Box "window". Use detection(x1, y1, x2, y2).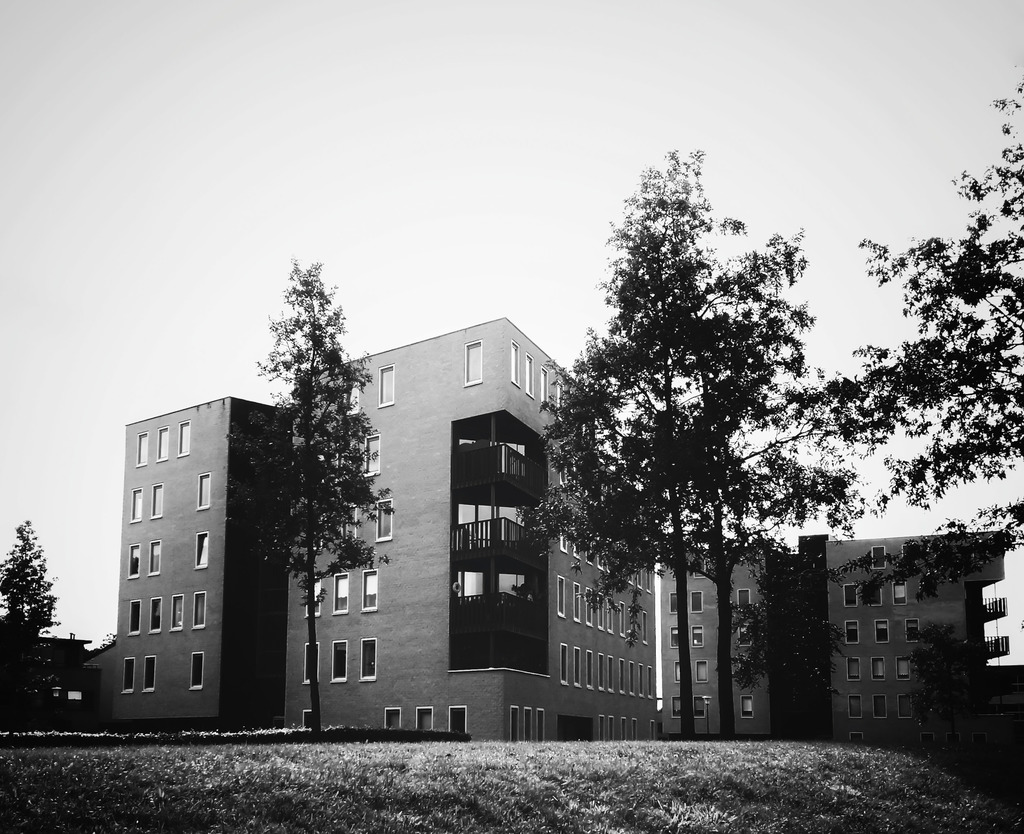
detection(555, 383, 565, 420).
